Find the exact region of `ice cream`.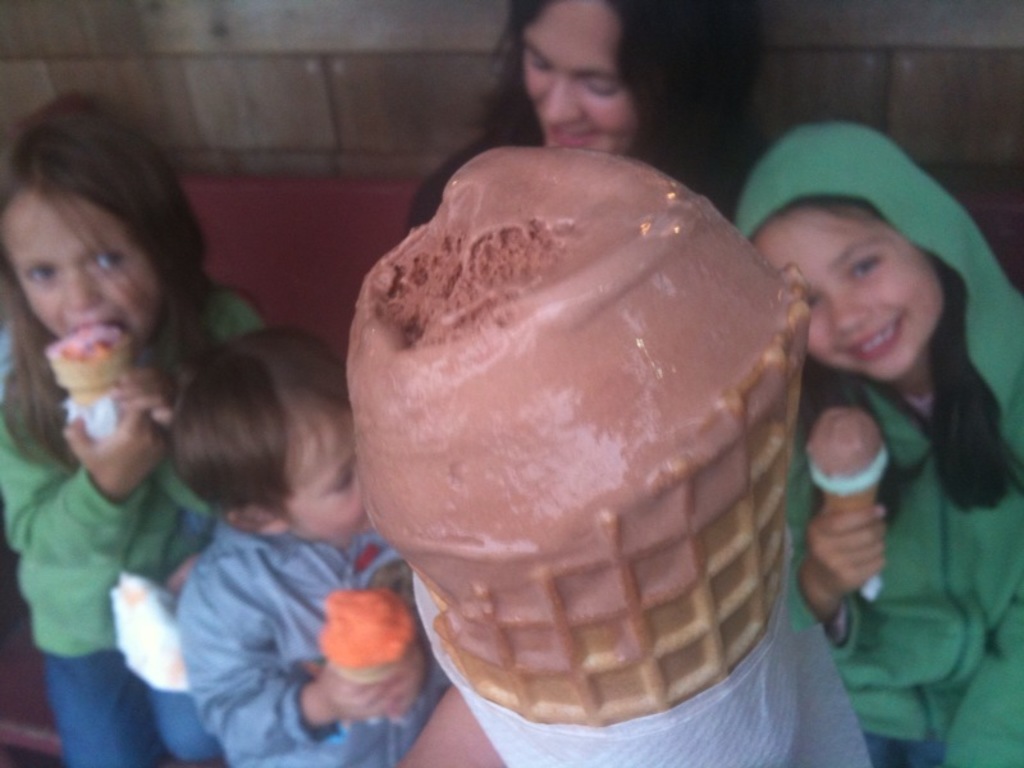
Exact region: box=[335, 84, 832, 718].
